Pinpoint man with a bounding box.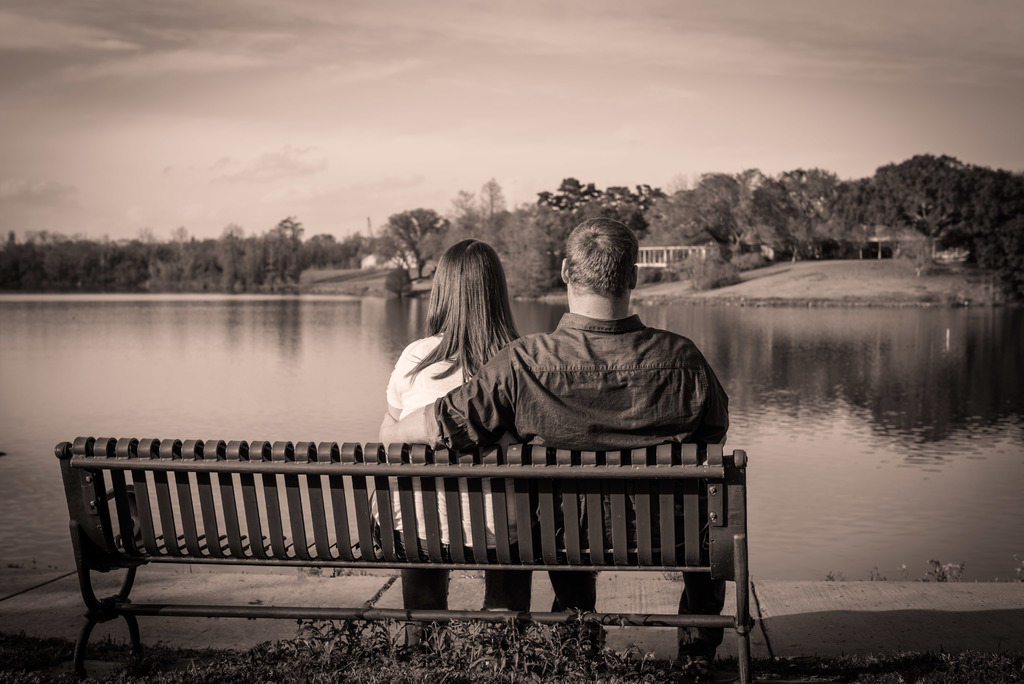
crop(374, 226, 728, 662).
